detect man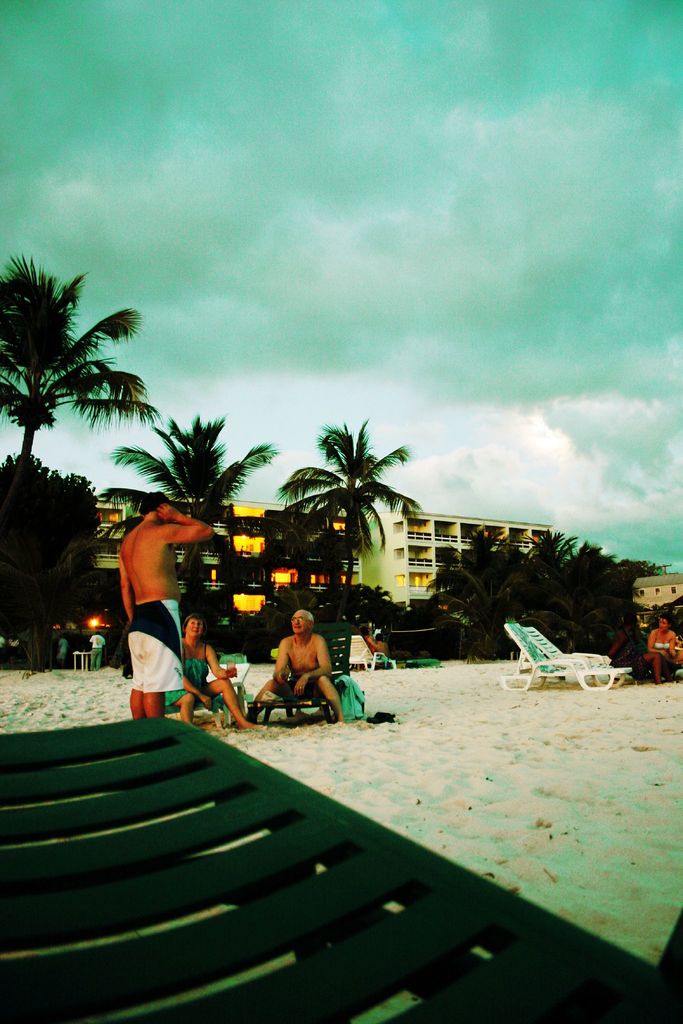
[122, 482, 217, 728]
